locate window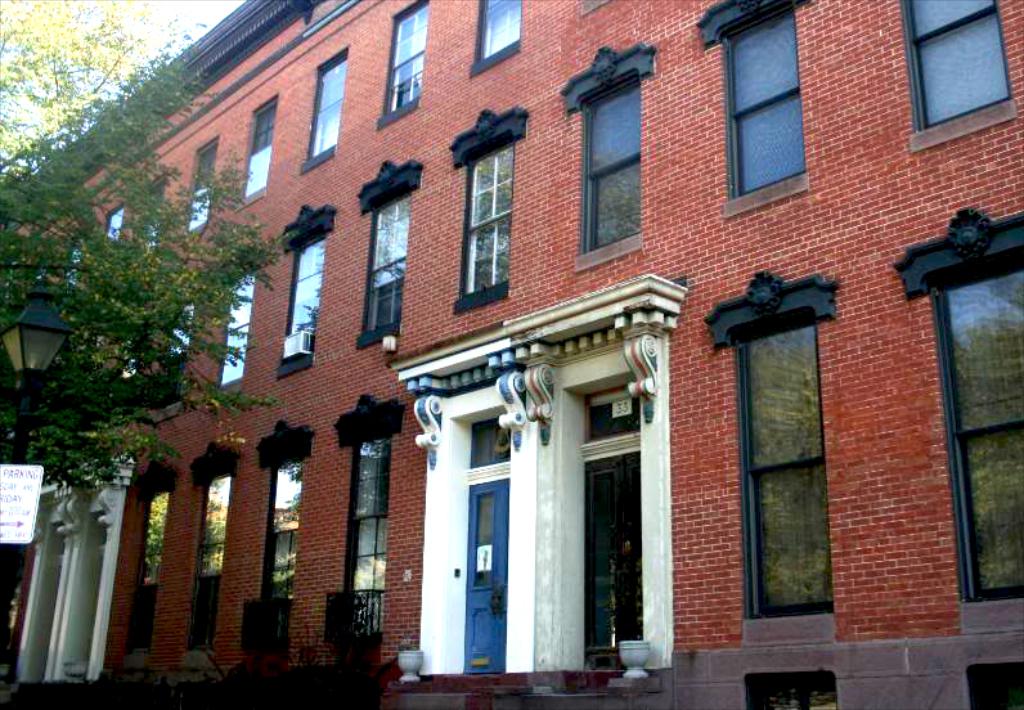
(x1=458, y1=0, x2=521, y2=86)
